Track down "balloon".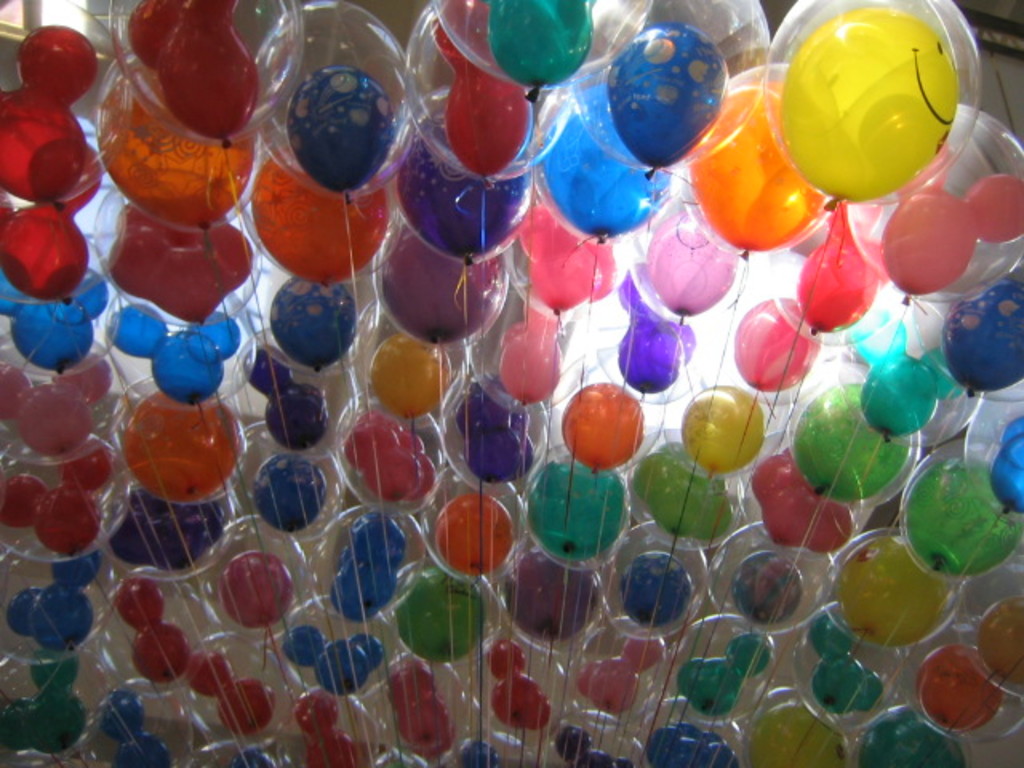
Tracked to [901,248,1022,400].
